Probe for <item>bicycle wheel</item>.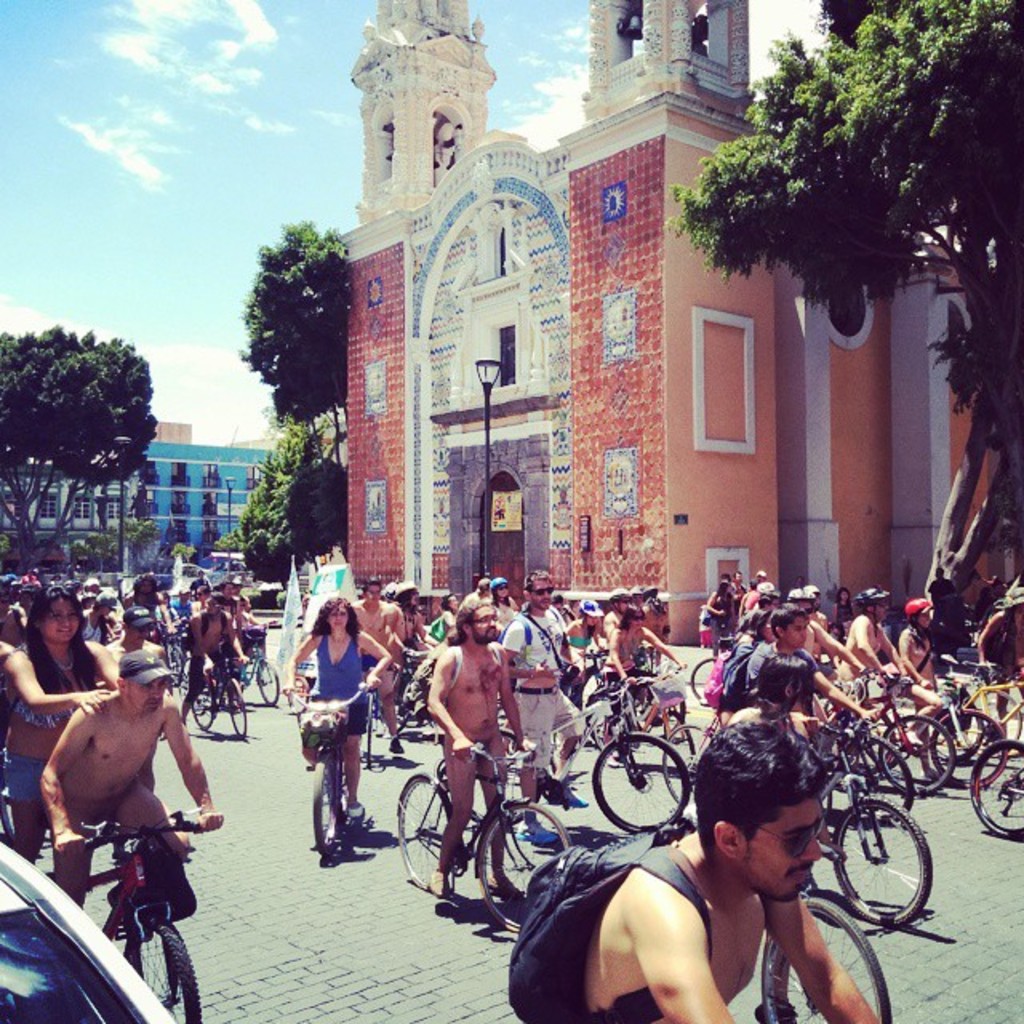
Probe result: BBox(190, 678, 218, 734).
